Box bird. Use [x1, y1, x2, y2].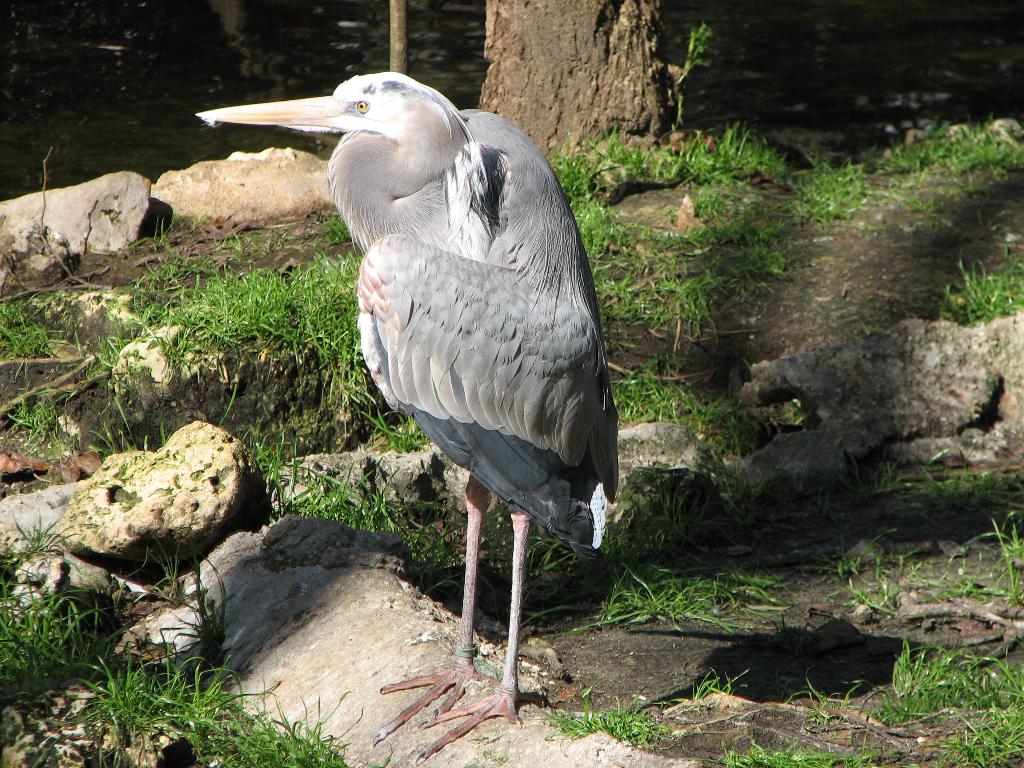
[208, 67, 626, 705].
